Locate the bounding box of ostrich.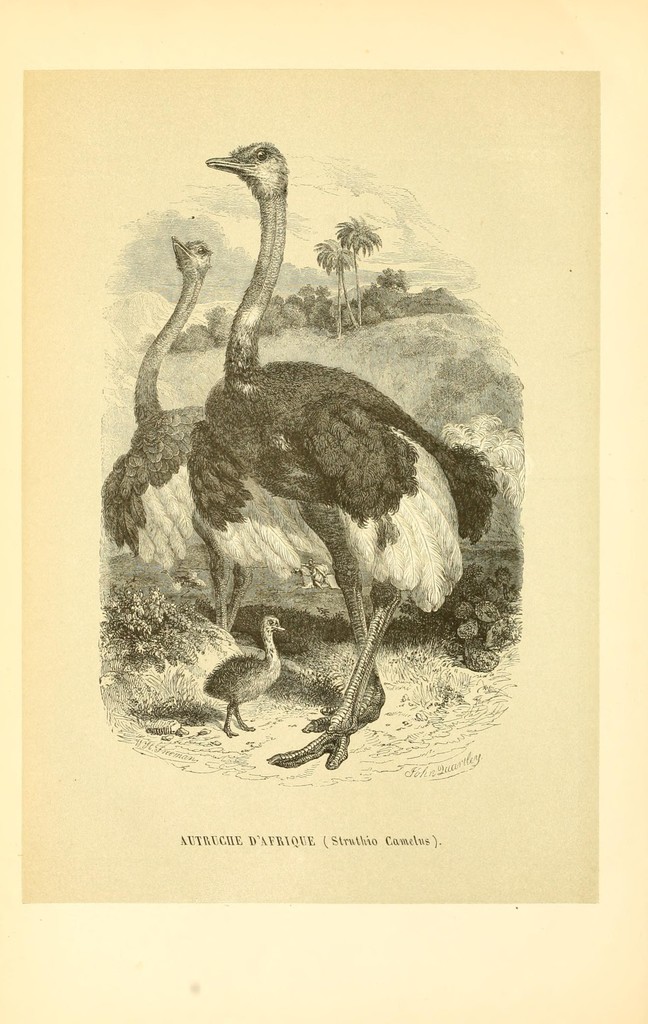
Bounding box: <region>91, 228, 334, 629</region>.
